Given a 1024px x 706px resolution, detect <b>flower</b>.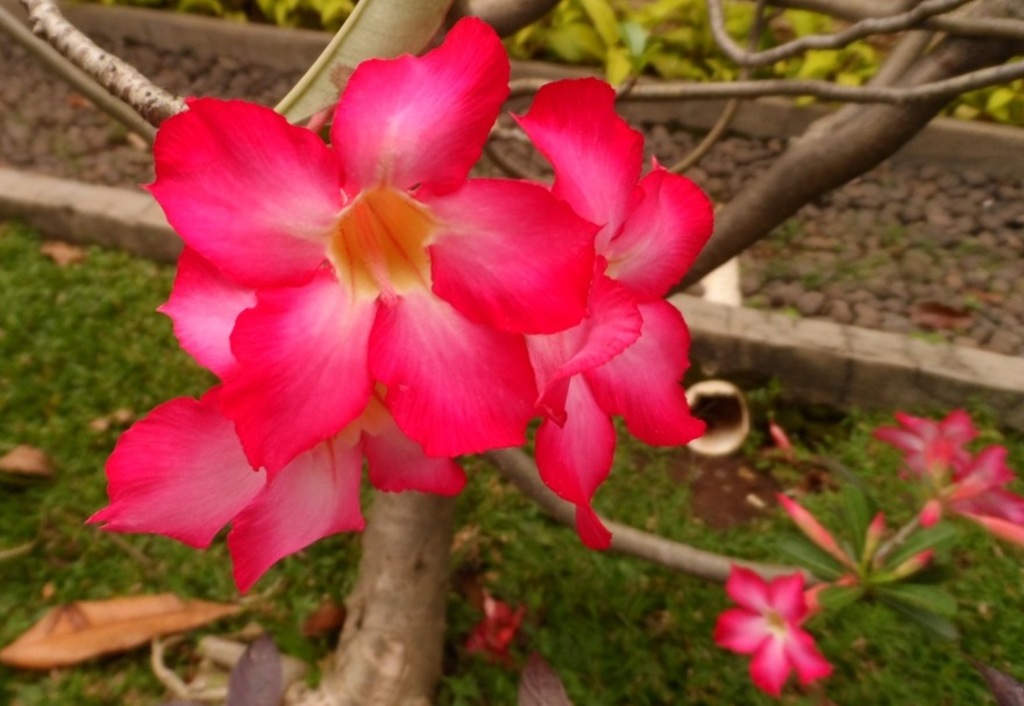
777:490:852:569.
